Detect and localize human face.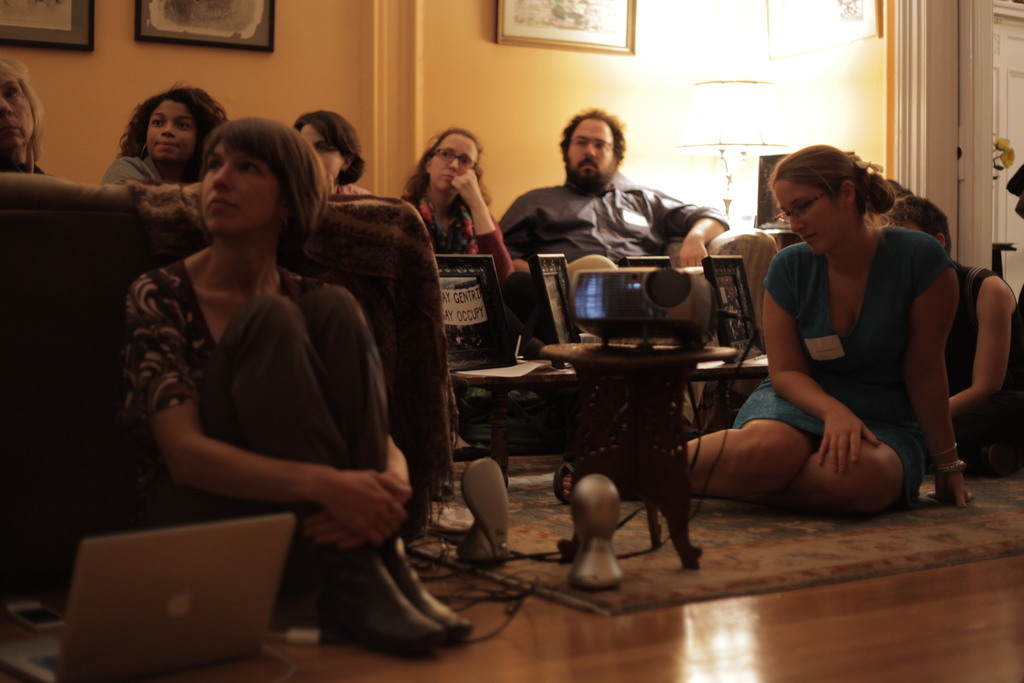
Localized at [left=301, top=127, right=346, bottom=178].
